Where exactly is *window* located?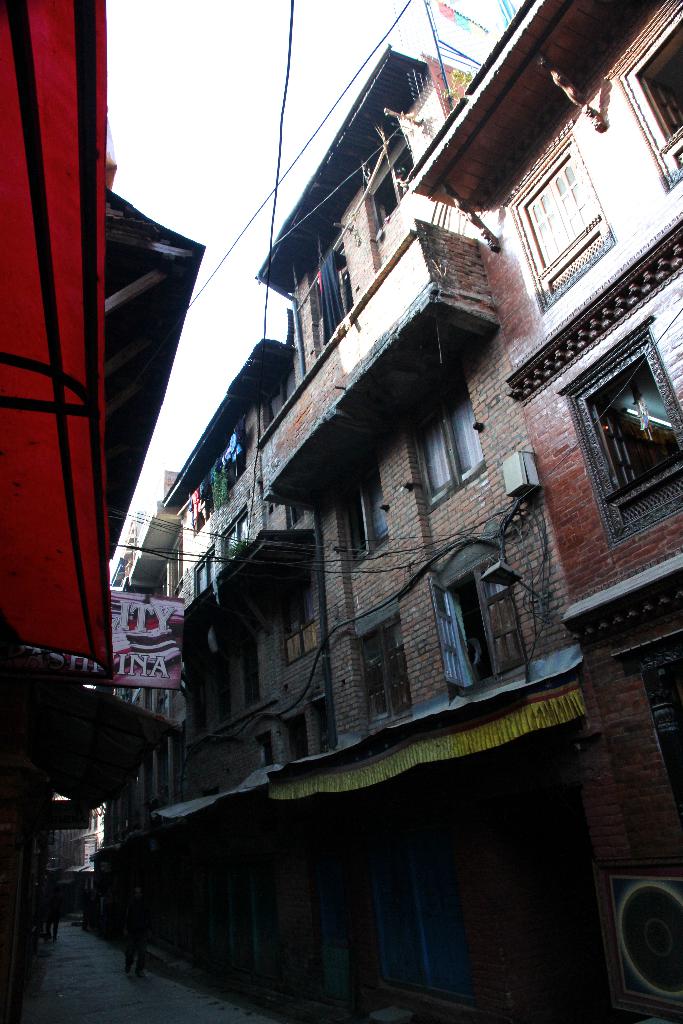
Its bounding box is [left=189, top=559, right=210, bottom=597].
